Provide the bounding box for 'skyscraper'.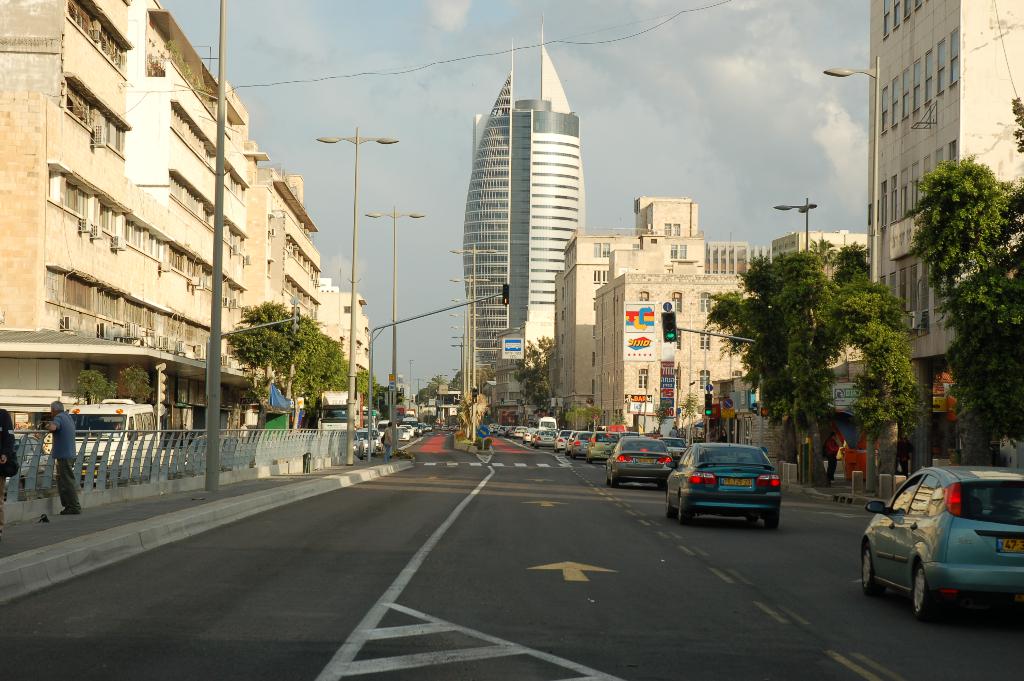
(x1=550, y1=185, x2=774, y2=436).
